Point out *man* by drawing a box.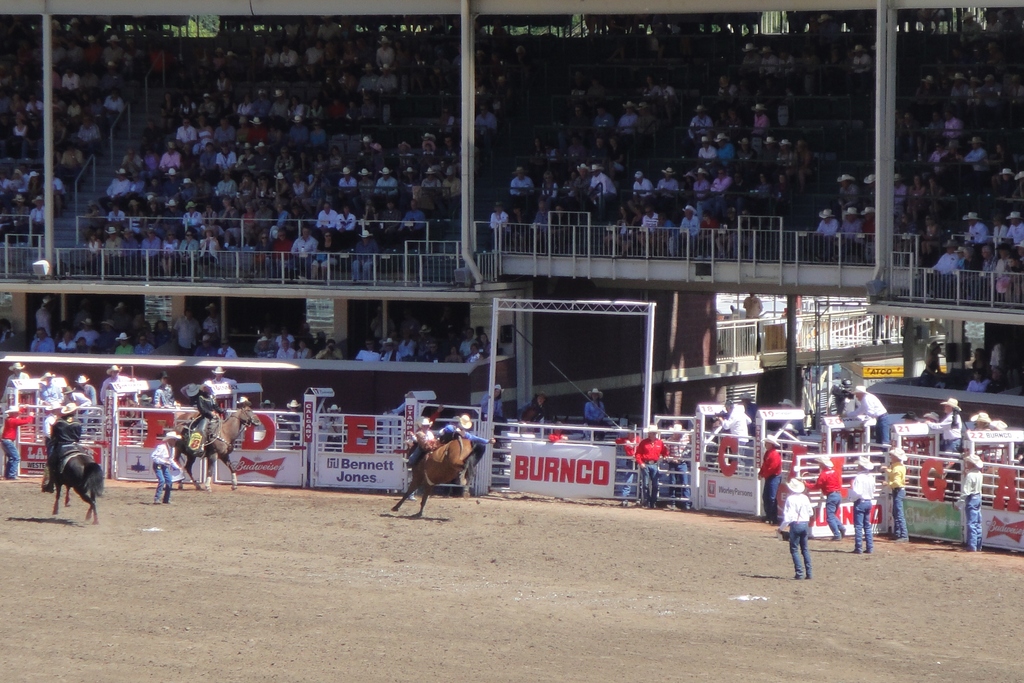
[962, 210, 989, 249].
